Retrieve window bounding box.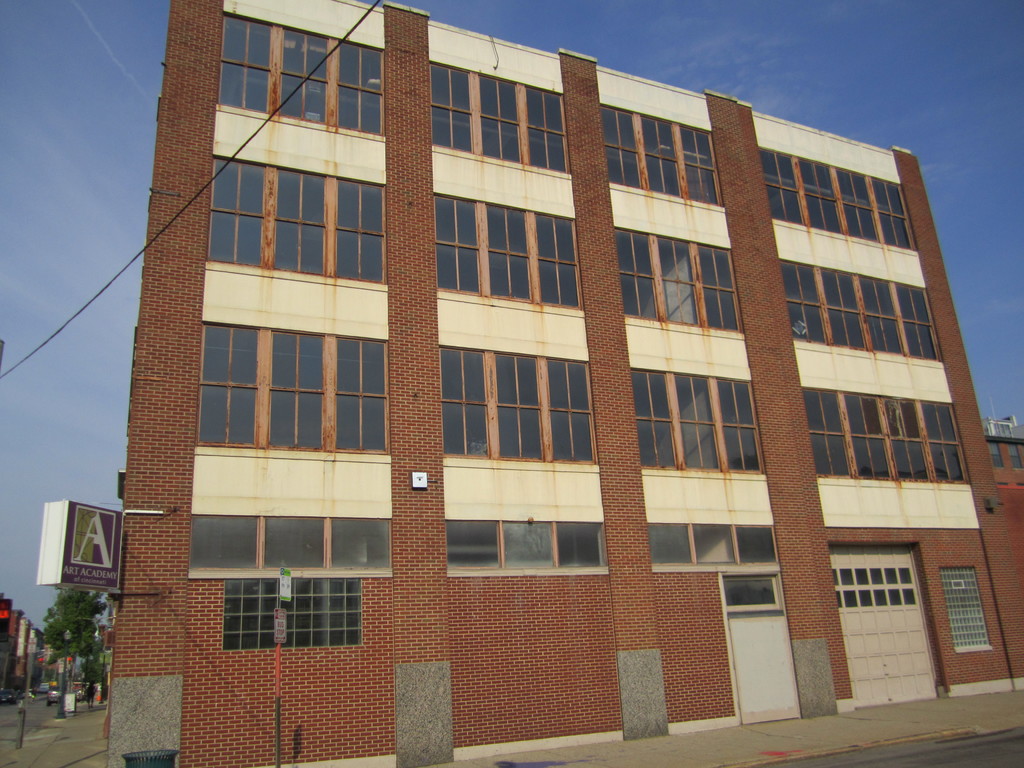
Bounding box: left=801, top=385, right=972, bottom=484.
